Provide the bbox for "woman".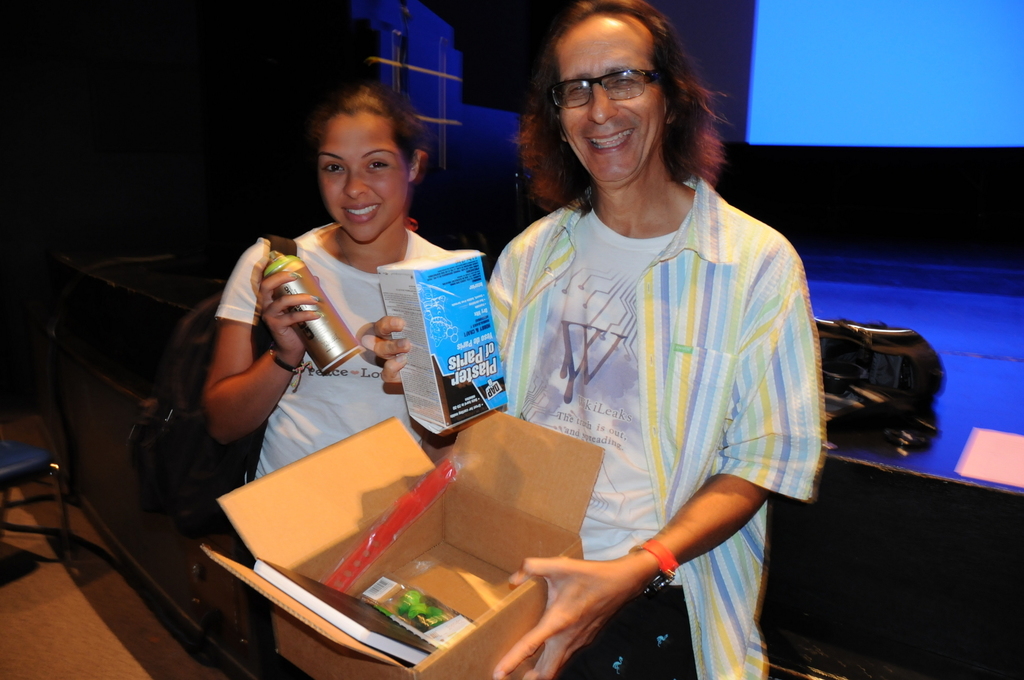
<region>478, 22, 833, 654</region>.
